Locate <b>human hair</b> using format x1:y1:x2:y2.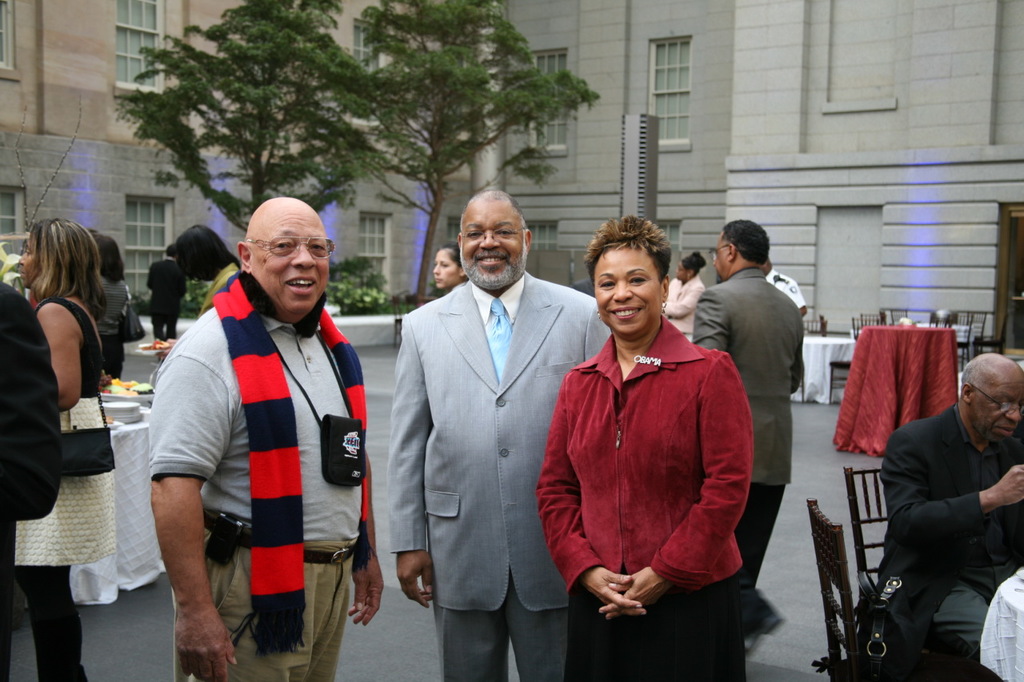
16:217:106:336.
